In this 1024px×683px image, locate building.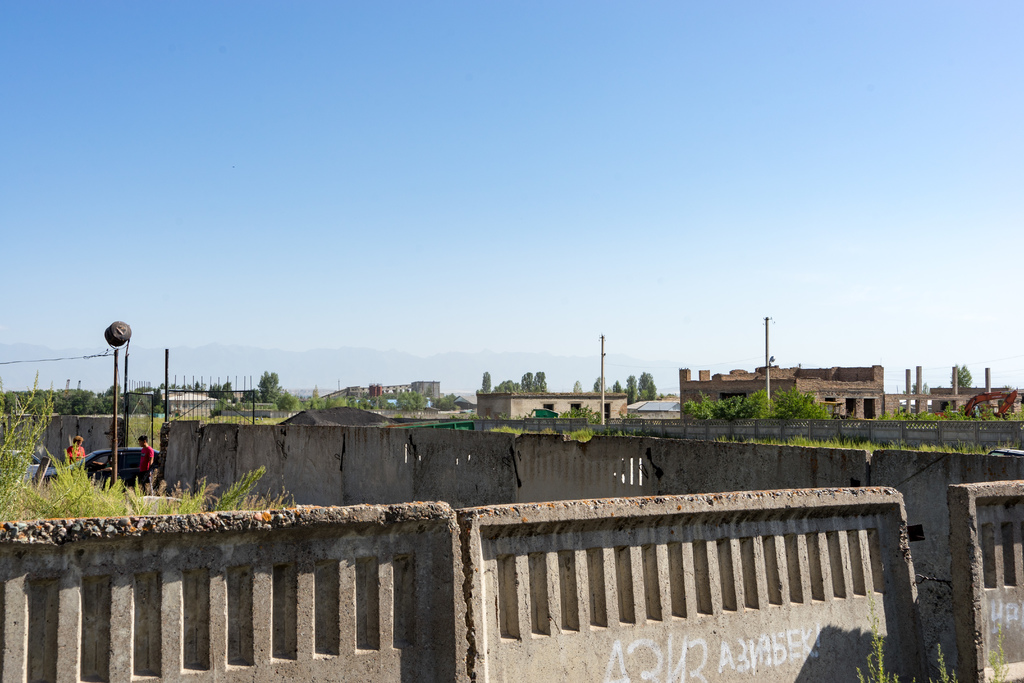
Bounding box: (left=678, top=363, right=890, bottom=425).
